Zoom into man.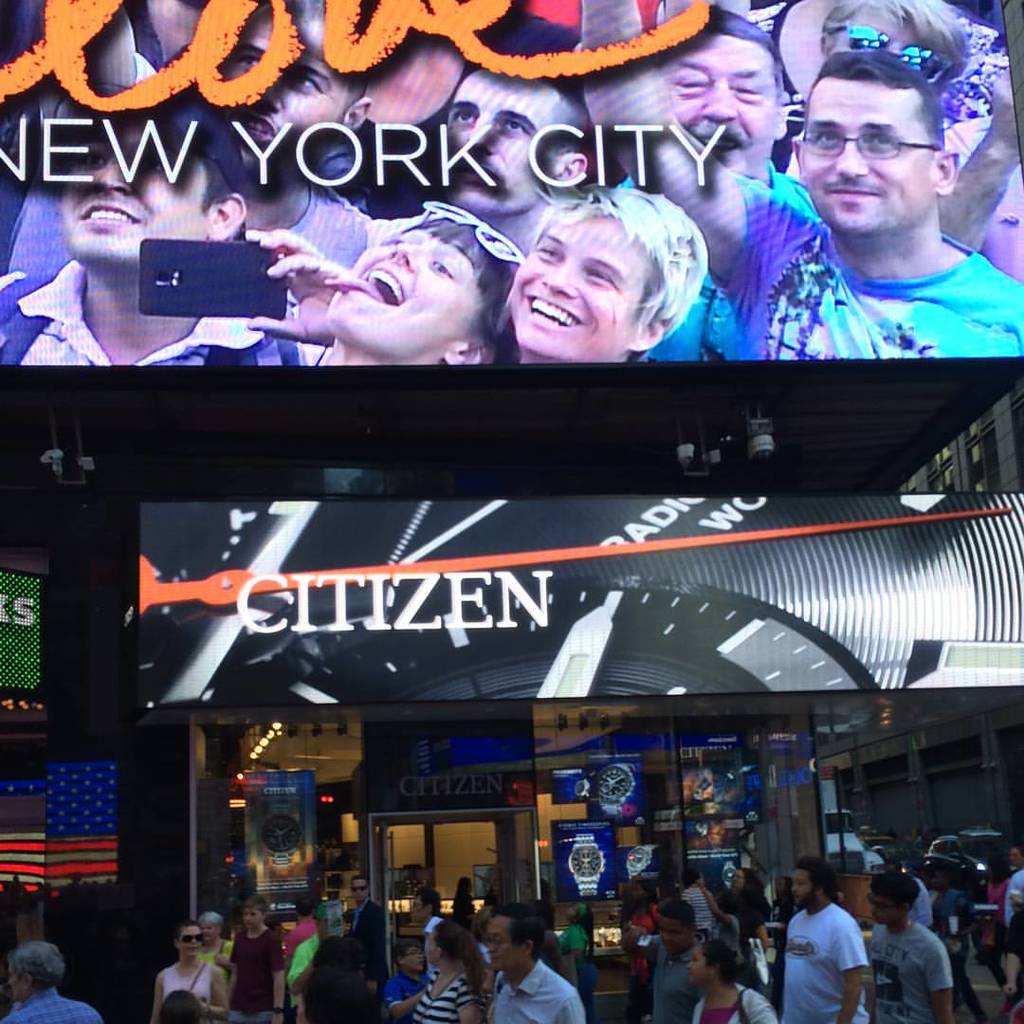
Zoom target: 812:0:967:94.
